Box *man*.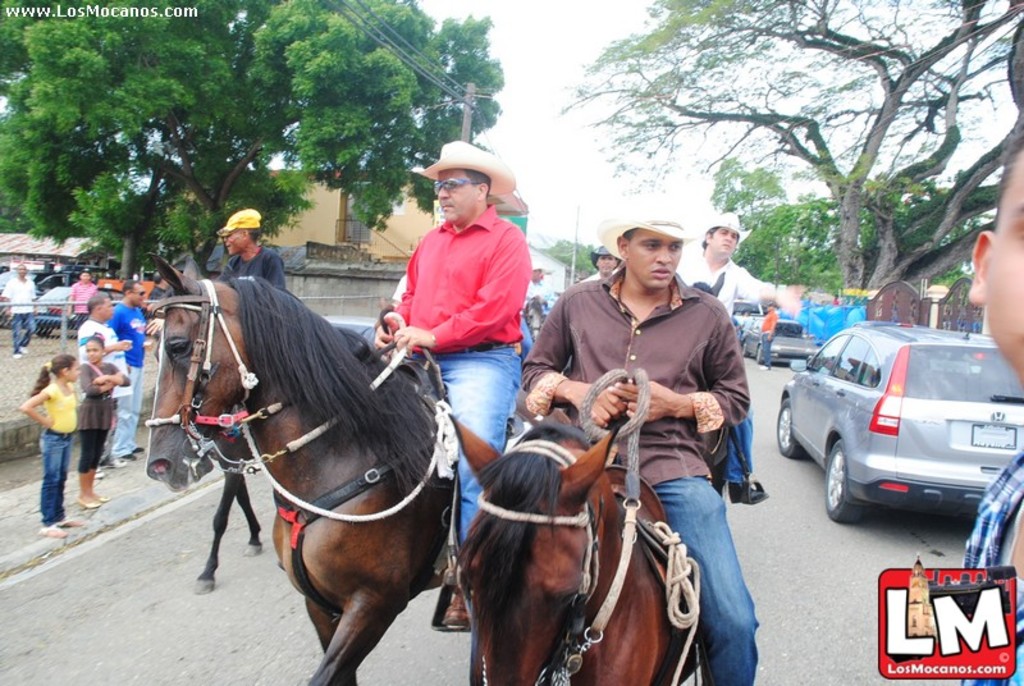
<region>0, 265, 36, 360</region>.
